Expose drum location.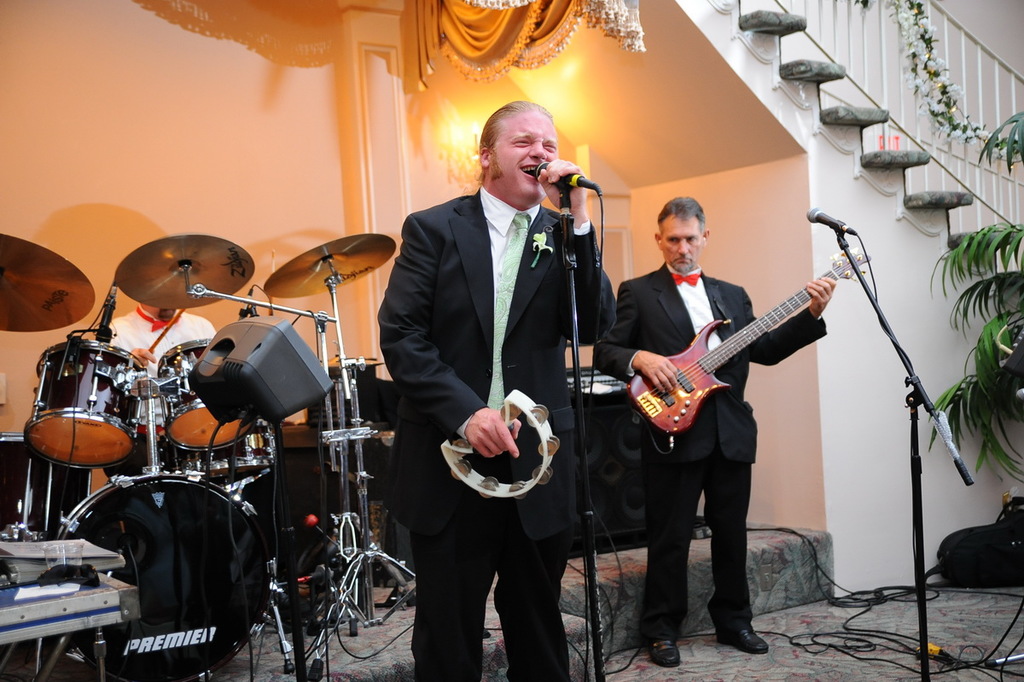
Exposed at detection(194, 421, 275, 495).
